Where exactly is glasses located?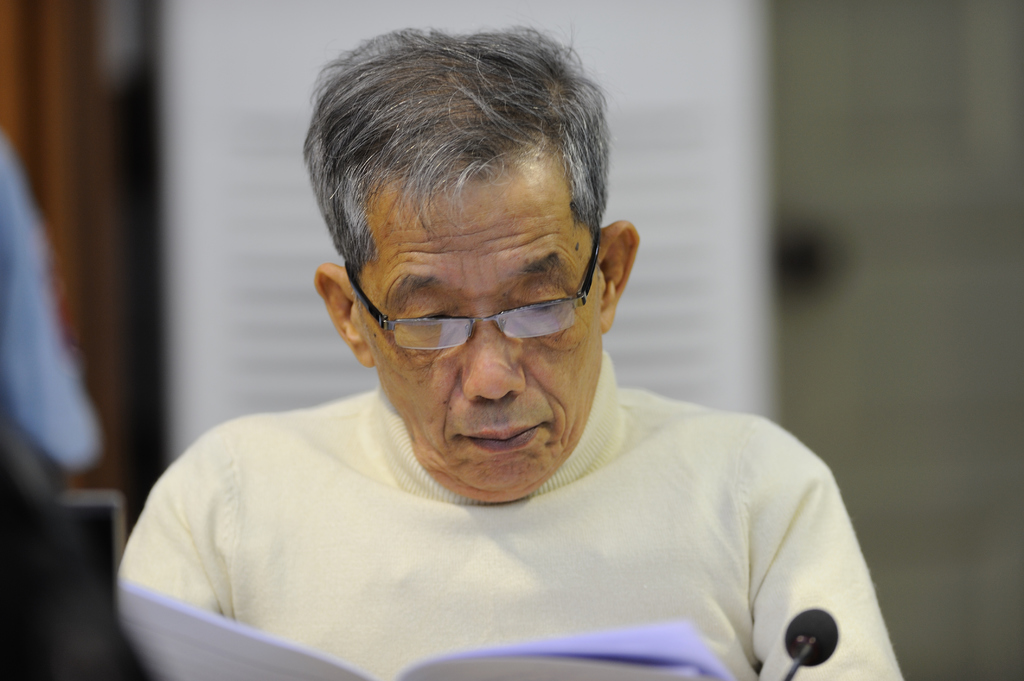
Its bounding box is {"x1": 338, "y1": 270, "x2": 604, "y2": 369}.
